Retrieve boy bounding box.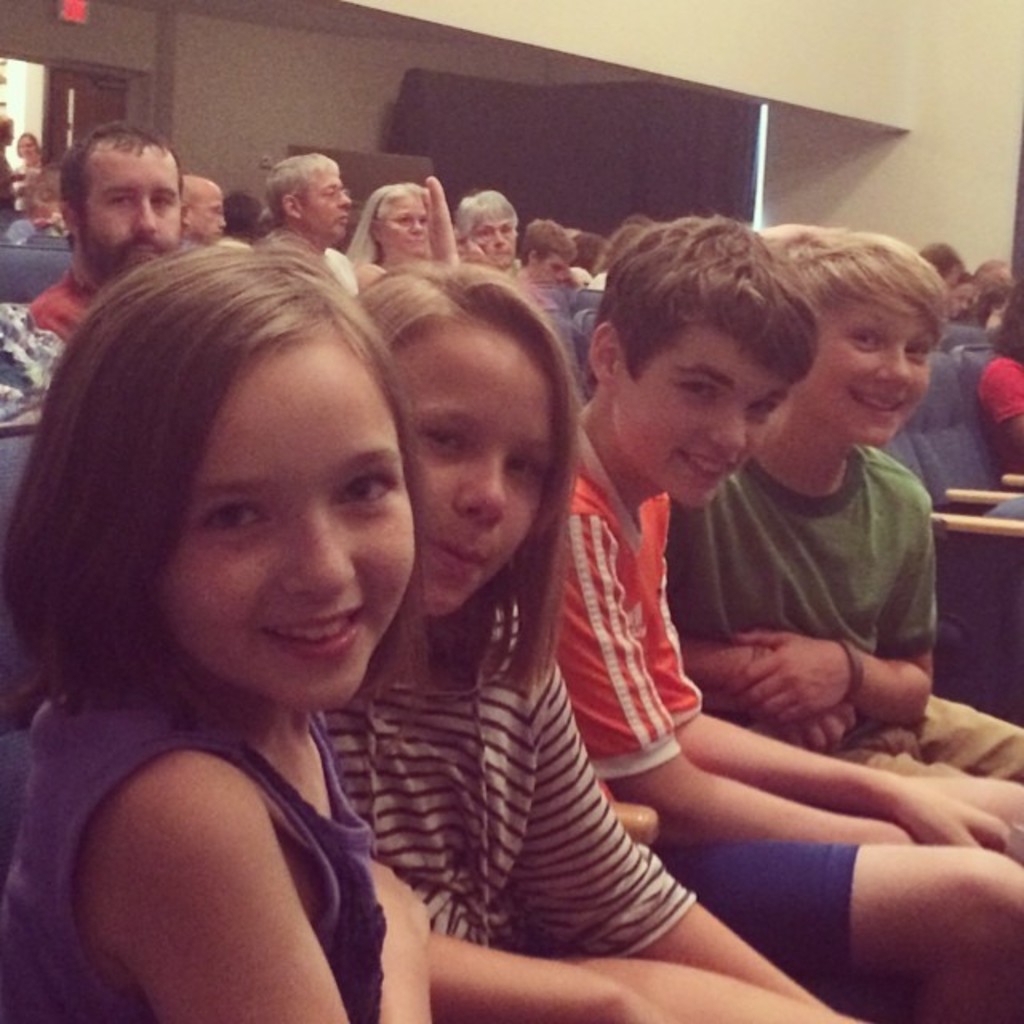
Bounding box: (755, 226, 1022, 827).
